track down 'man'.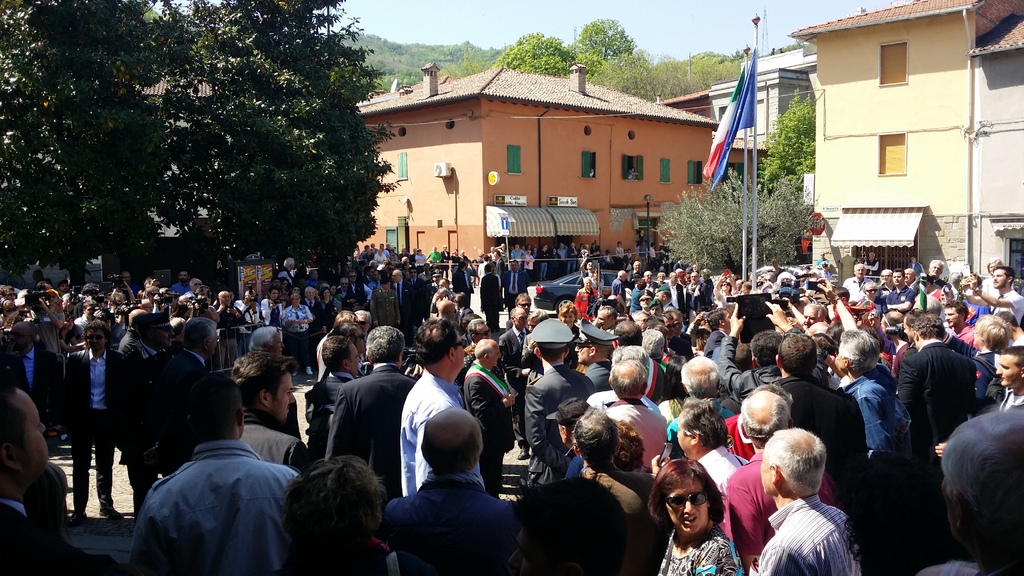
Tracked to (527,316,595,474).
